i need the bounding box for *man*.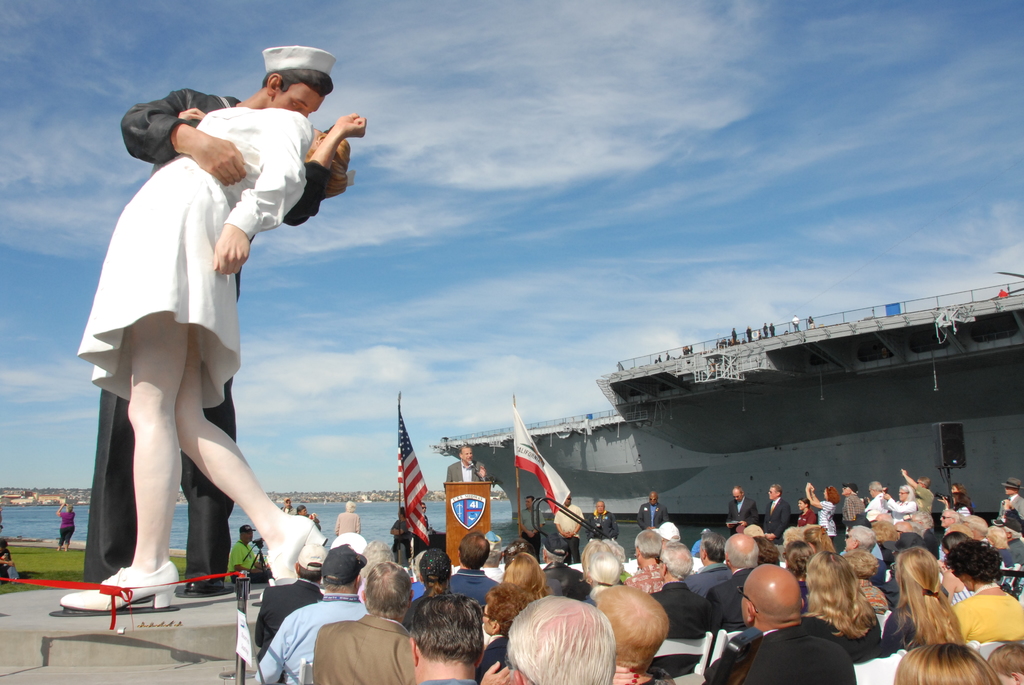
Here it is: (left=582, top=503, right=614, bottom=540).
